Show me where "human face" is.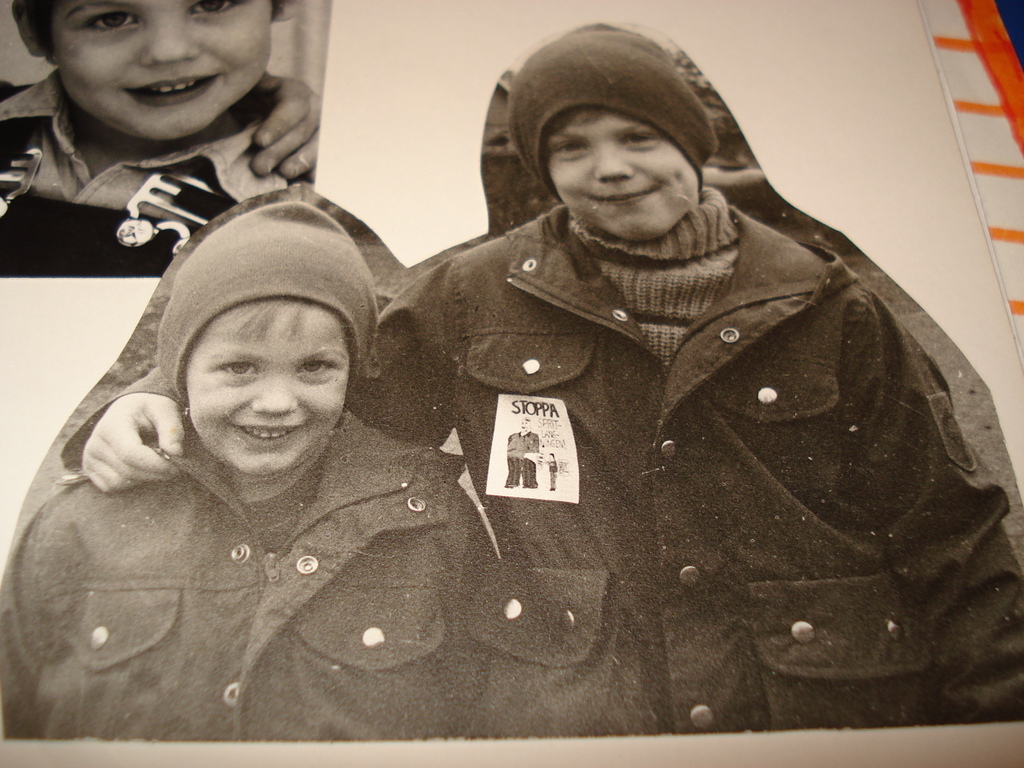
"human face" is at 546,108,700,241.
